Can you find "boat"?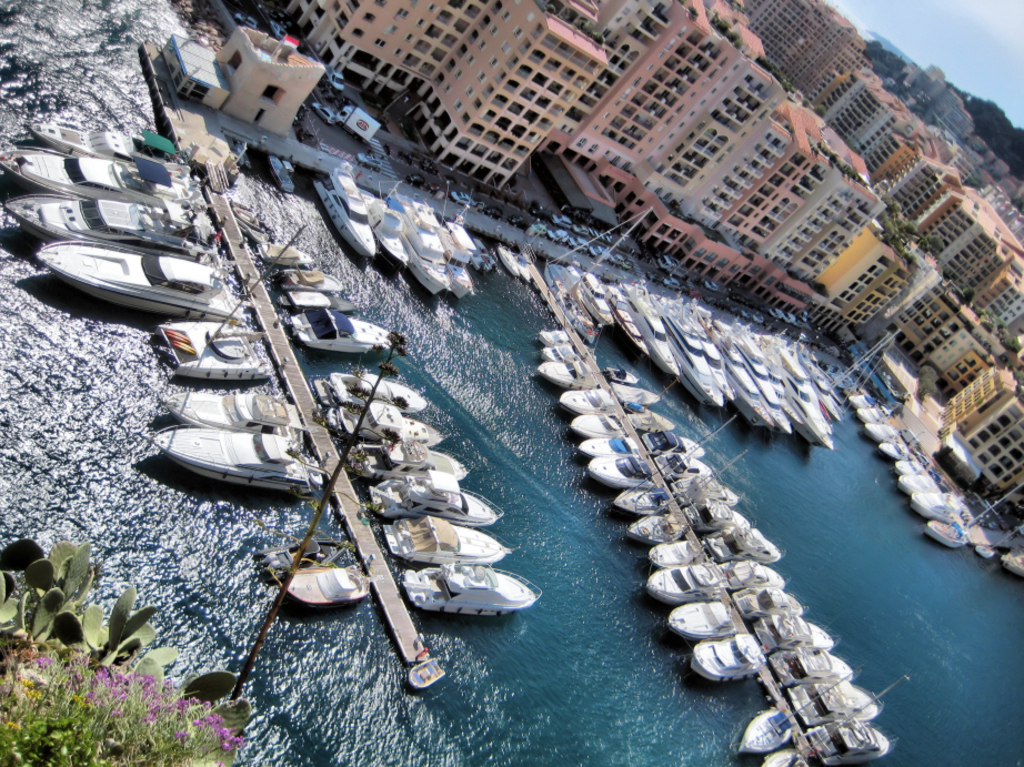
Yes, bounding box: [513,249,531,283].
